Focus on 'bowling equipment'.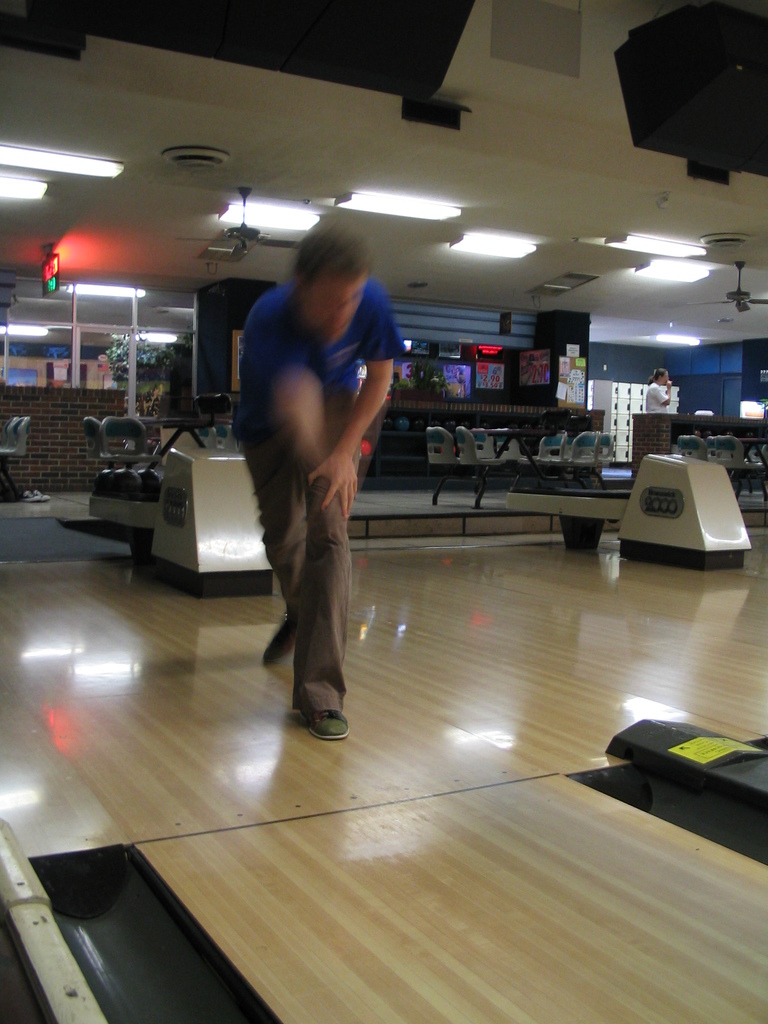
Focused at box(145, 445, 270, 586).
